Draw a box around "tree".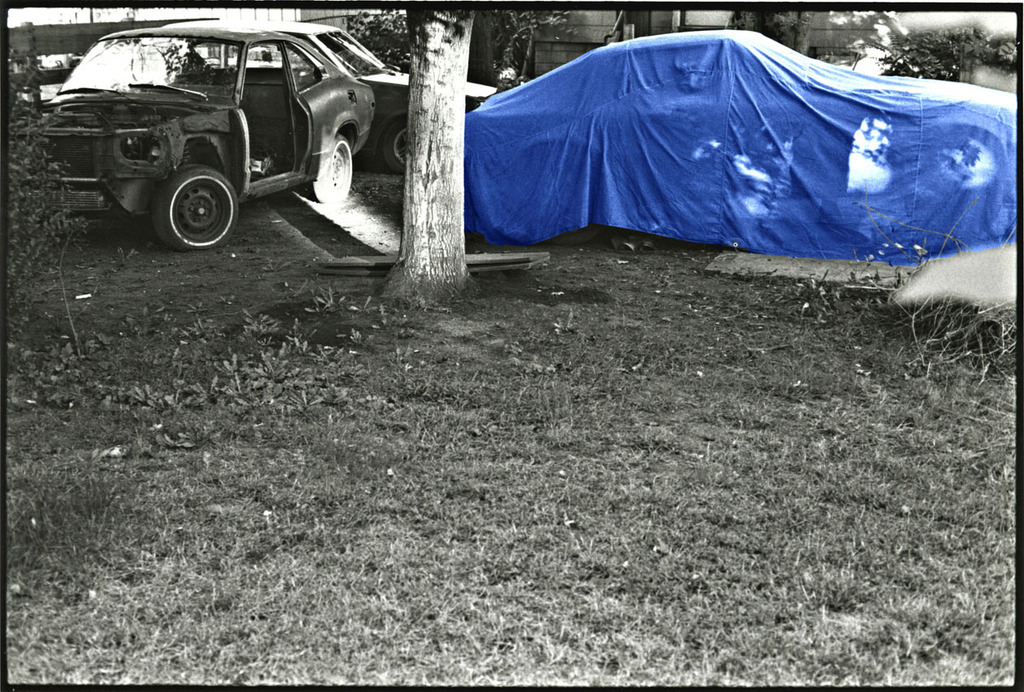
l=884, t=11, r=1018, b=84.
